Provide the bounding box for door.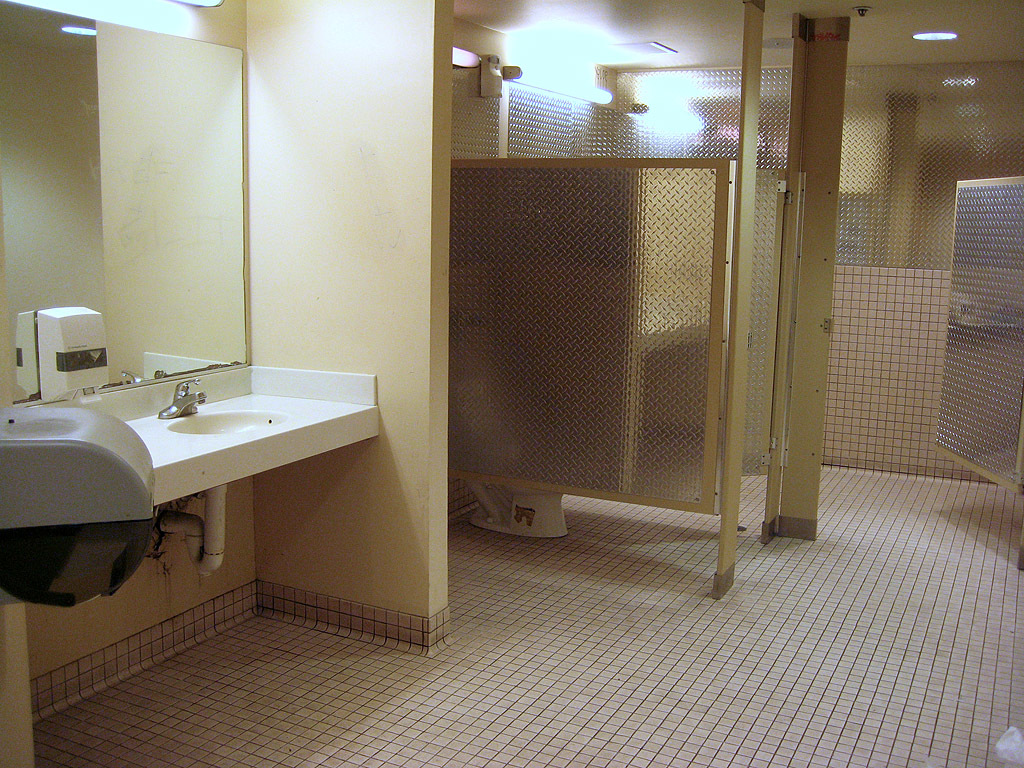
{"left": 449, "top": 158, "right": 723, "bottom": 516}.
